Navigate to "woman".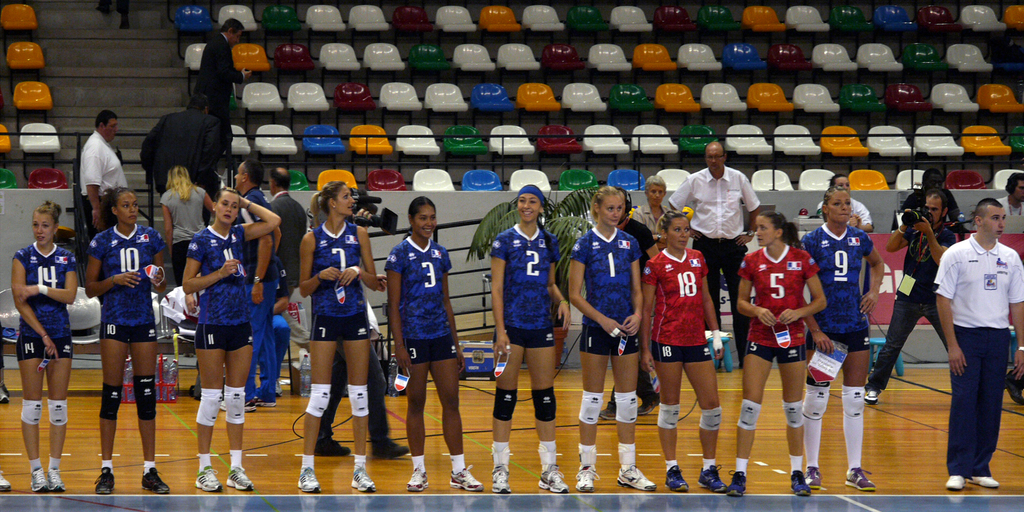
Navigation target: l=91, t=181, r=177, b=496.
